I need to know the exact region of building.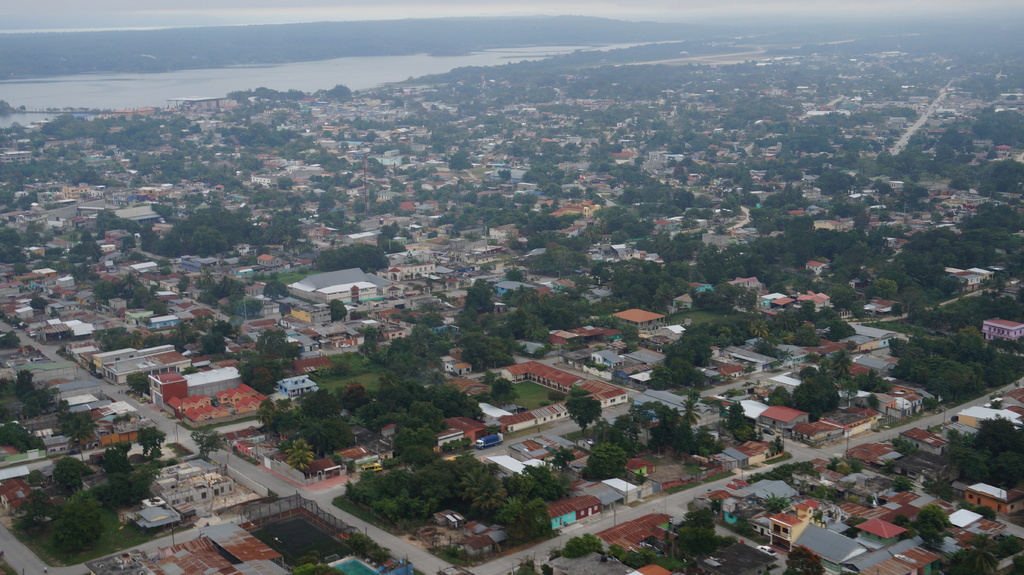
Region: 28 260 54 280.
